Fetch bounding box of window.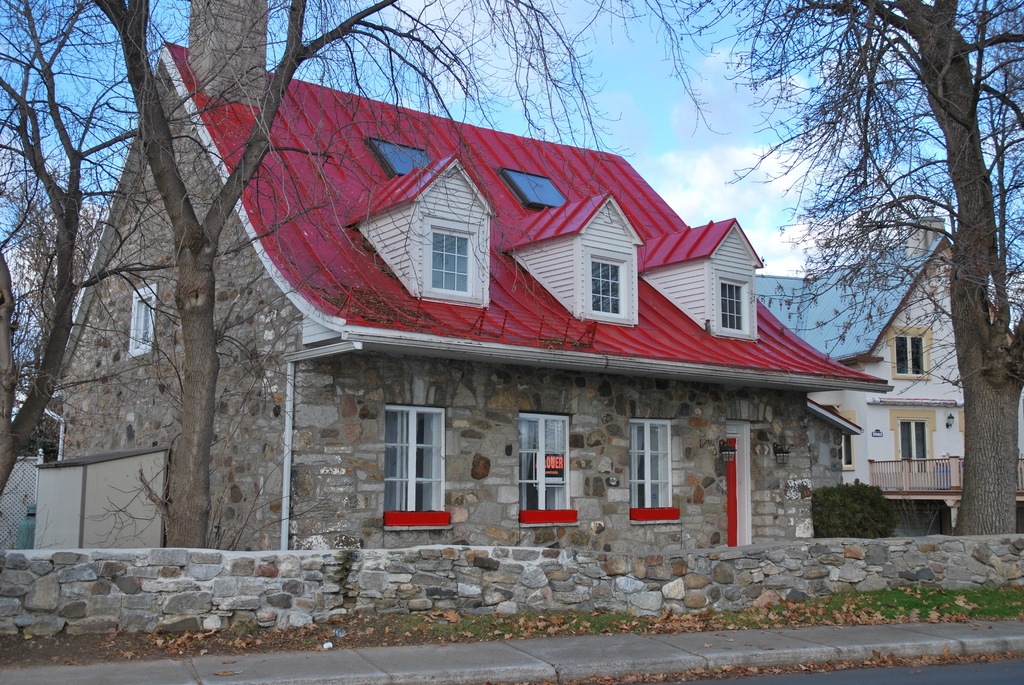
Bbox: bbox(899, 418, 931, 464).
